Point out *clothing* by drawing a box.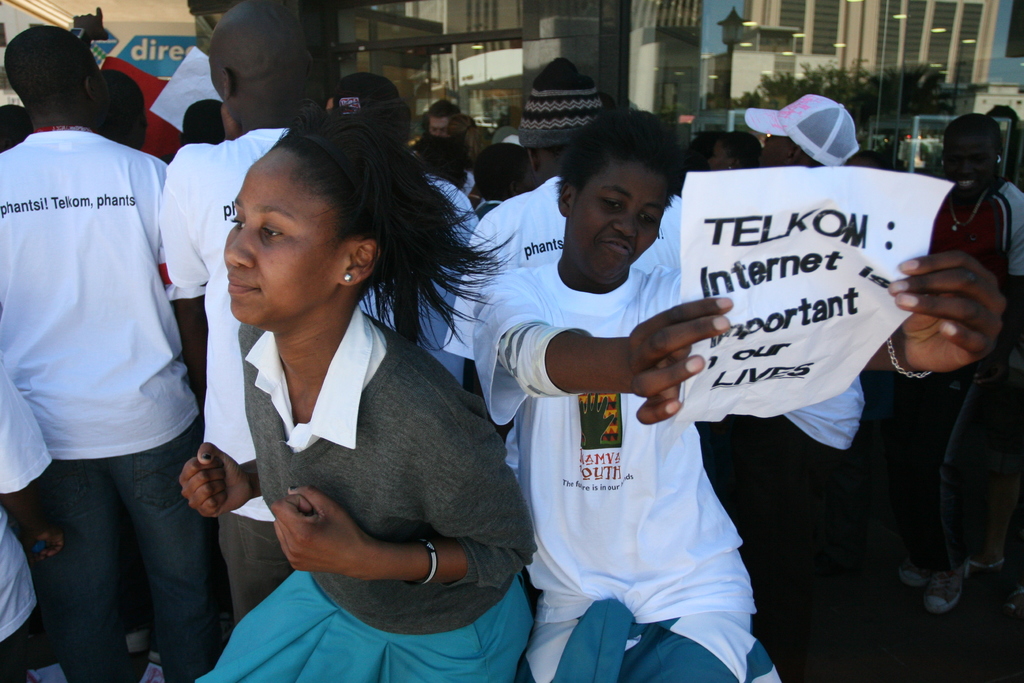
520, 605, 783, 682.
